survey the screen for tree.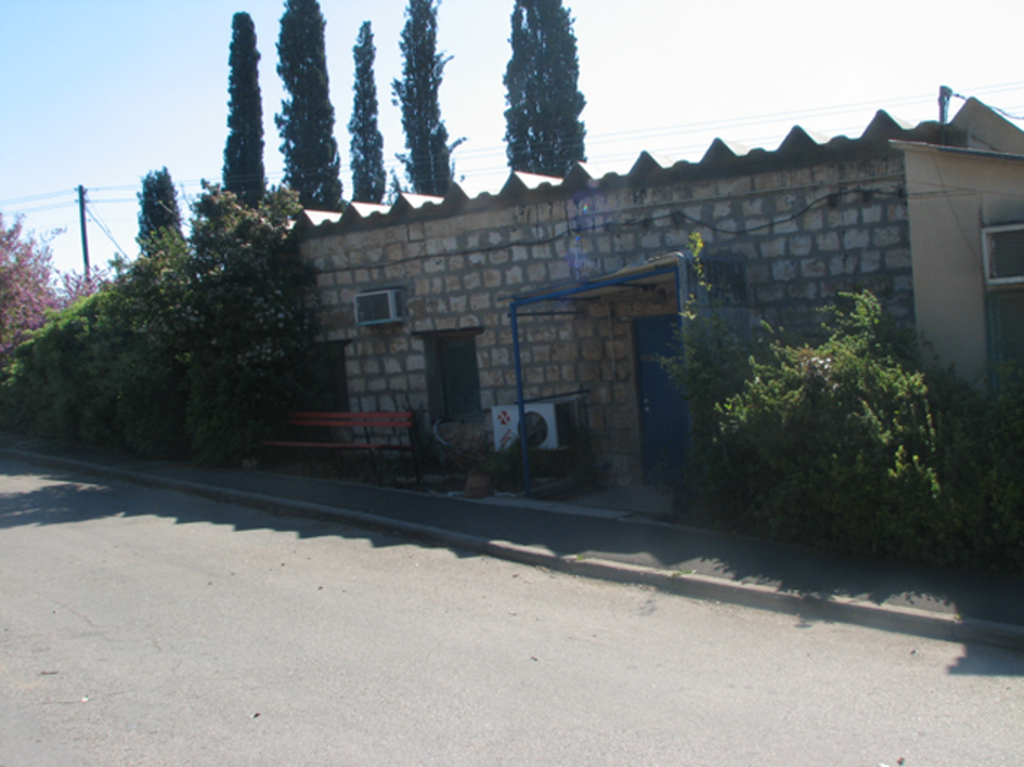
Survey found: [x1=43, y1=156, x2=341, y2=471].
